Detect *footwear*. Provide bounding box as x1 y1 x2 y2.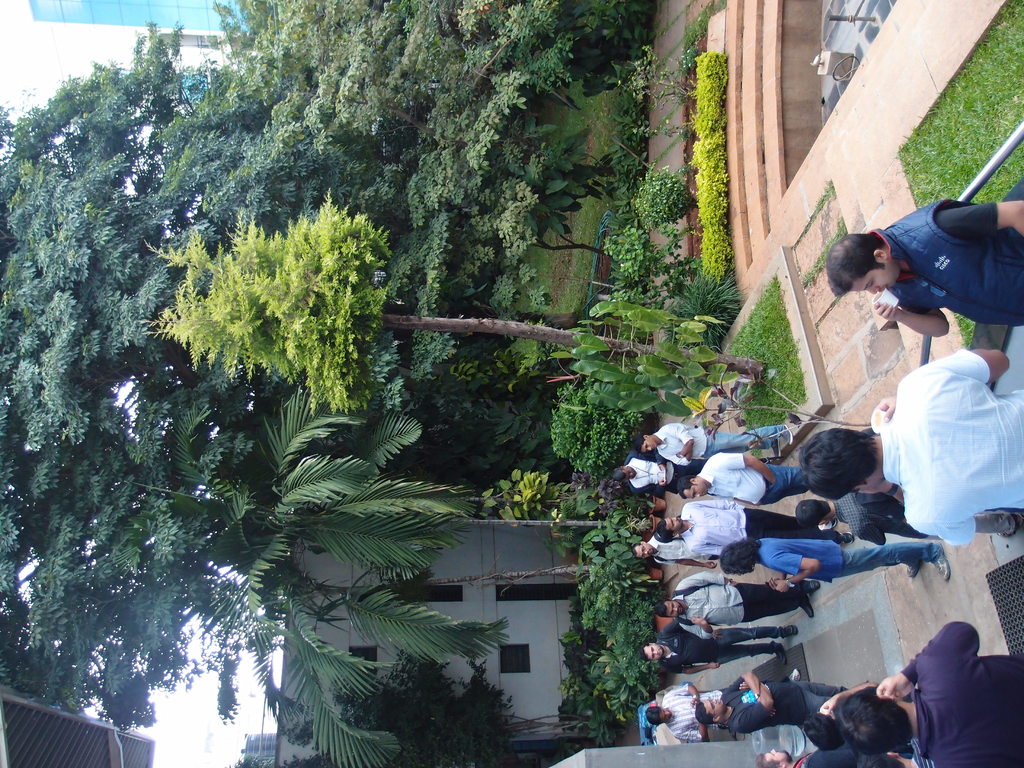
789 666 800 685.
